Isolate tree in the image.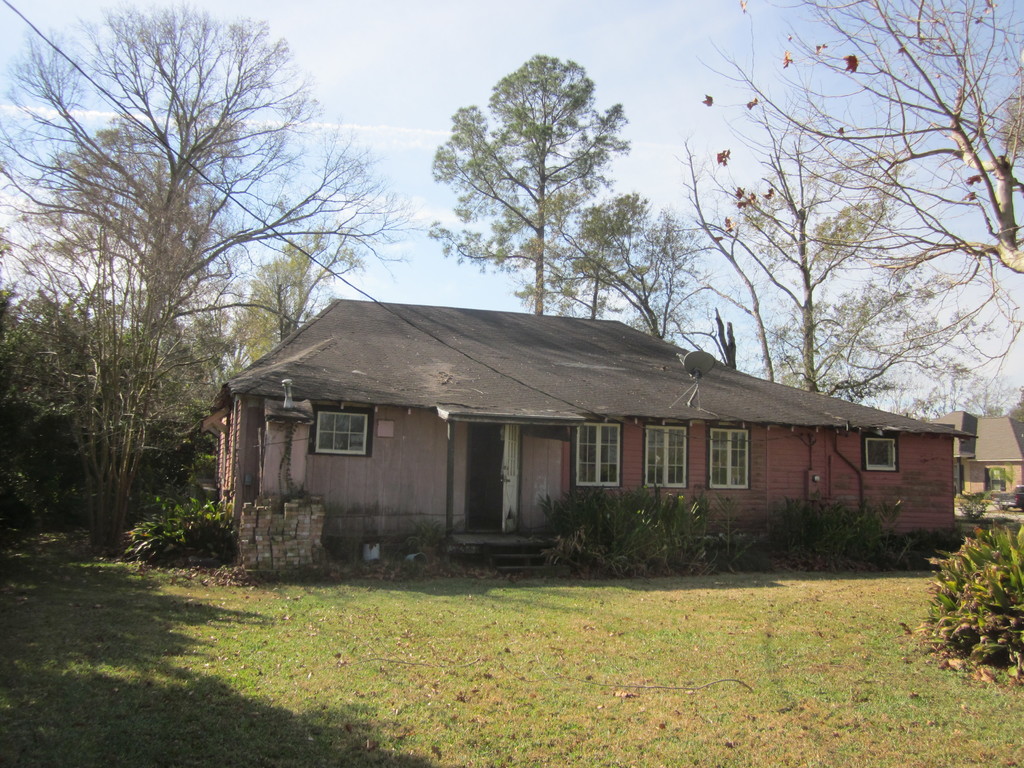
Isolated region: box(428, 53, 636, 316).
